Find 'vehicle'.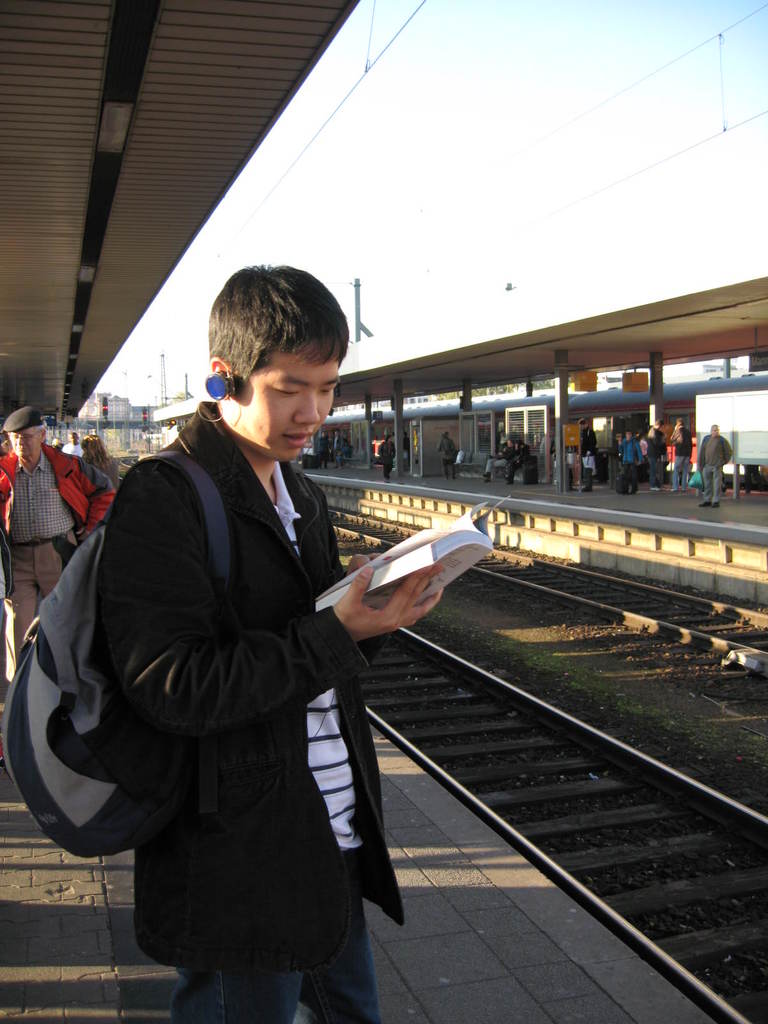
[288,374,767,492].
